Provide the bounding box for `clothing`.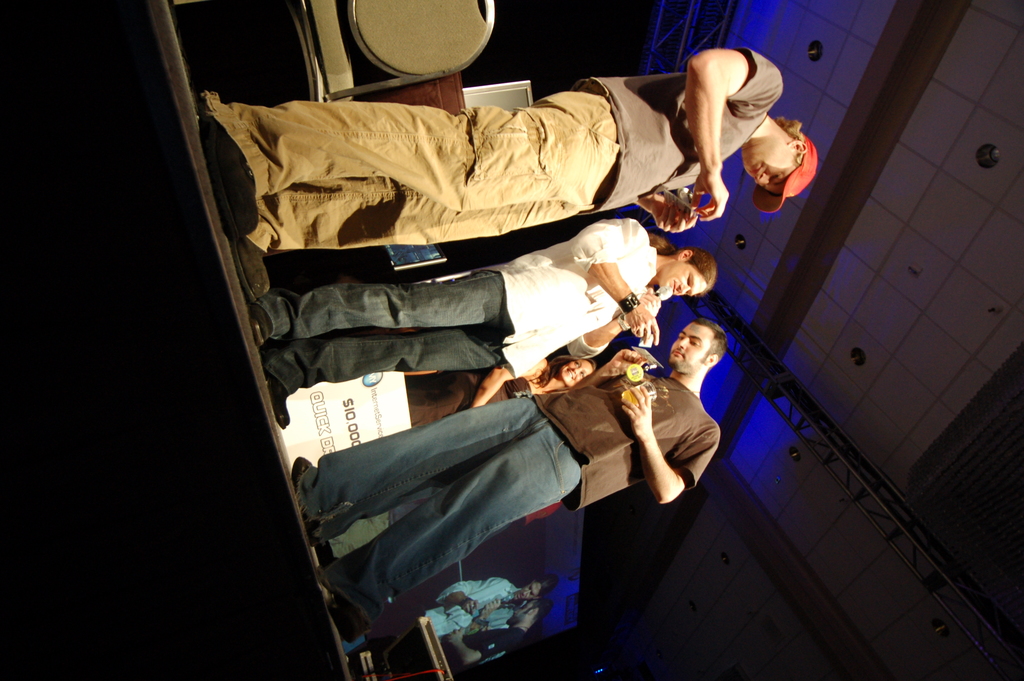
492:220:662:372.
